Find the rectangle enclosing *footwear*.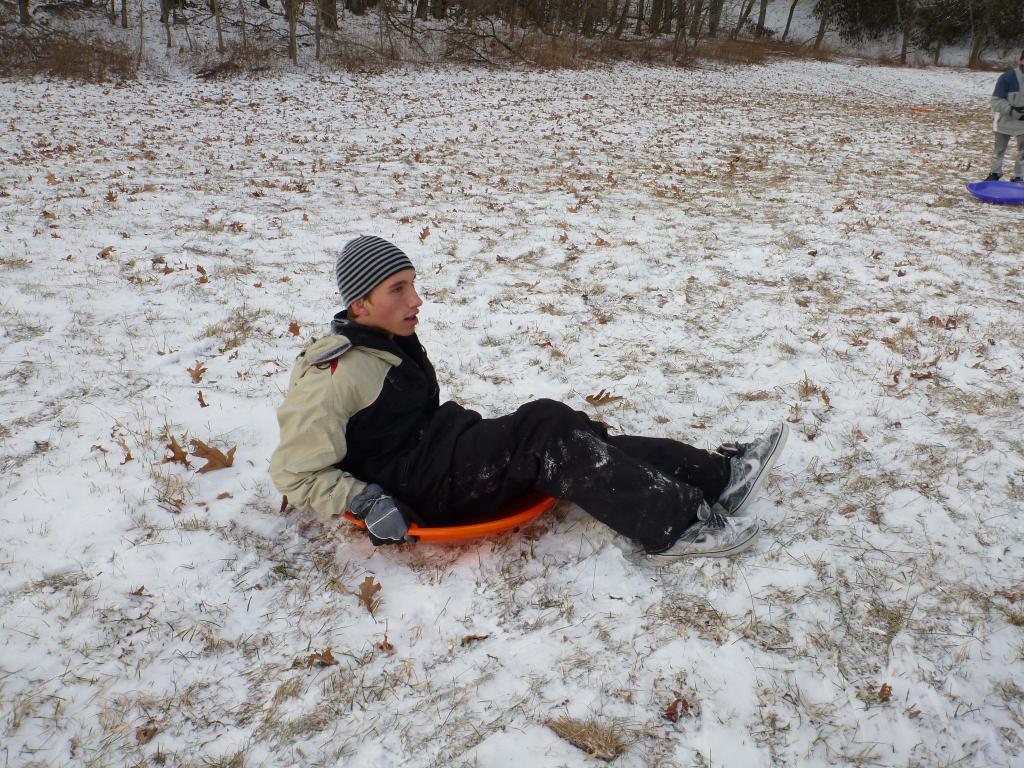
rect(720, 419, 790, 511).
